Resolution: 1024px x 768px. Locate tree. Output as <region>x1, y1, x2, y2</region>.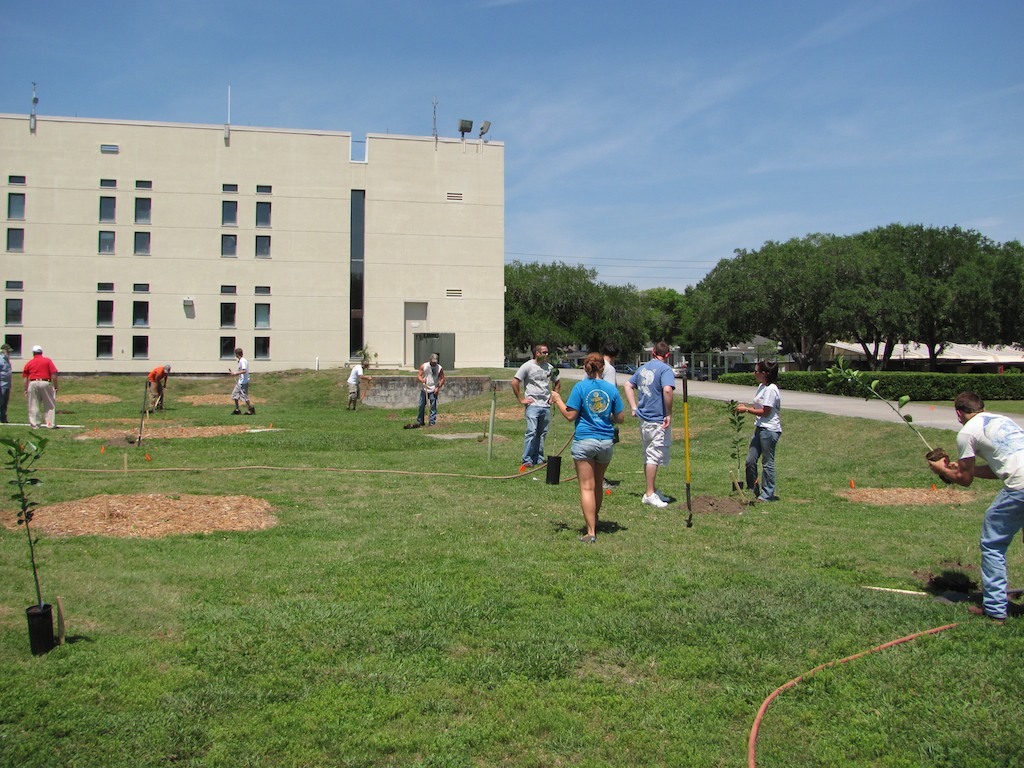
<region>502, 254, 682, 373</region>.
